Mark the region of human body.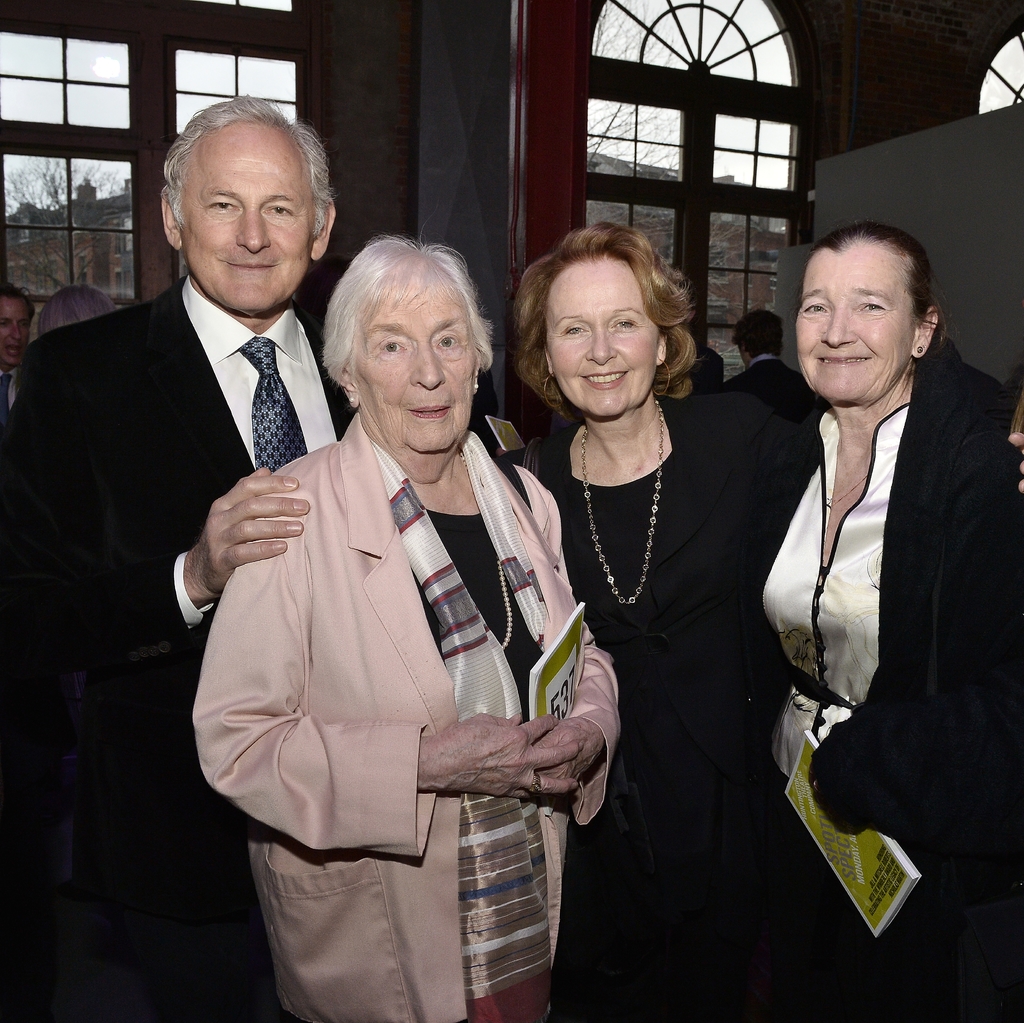
Region: [x1=740, y1=220, x2=1023, y2=1022].
